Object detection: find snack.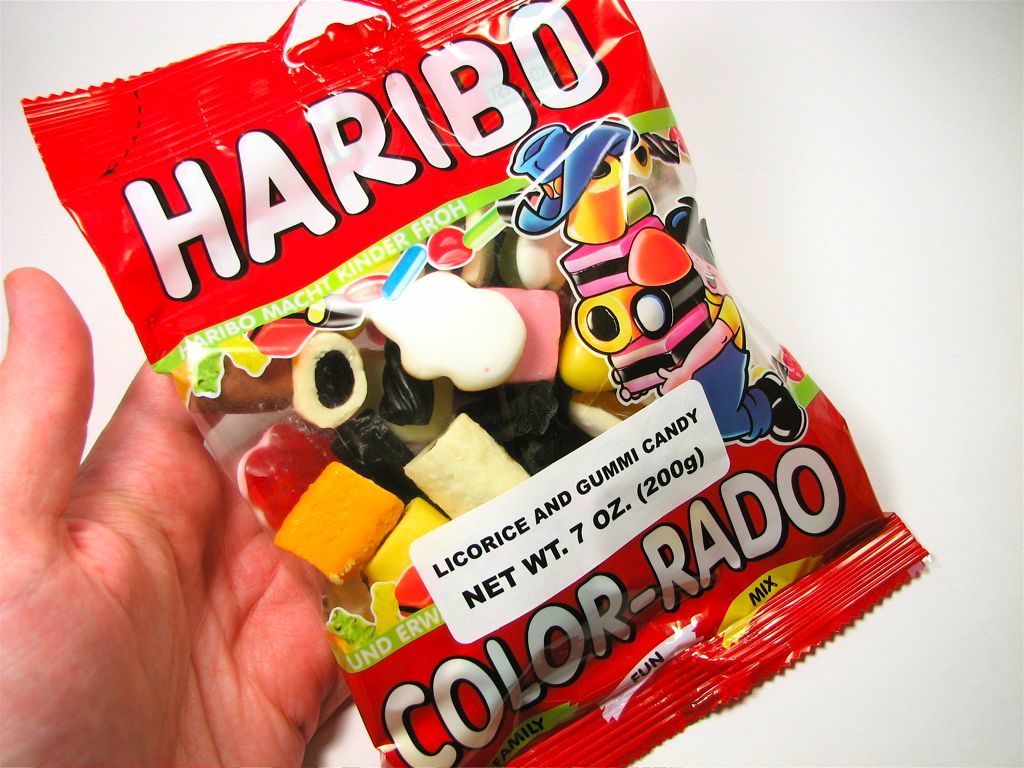
{"left": 0, "top": 0, "right": 927, "bottom": 767}.
